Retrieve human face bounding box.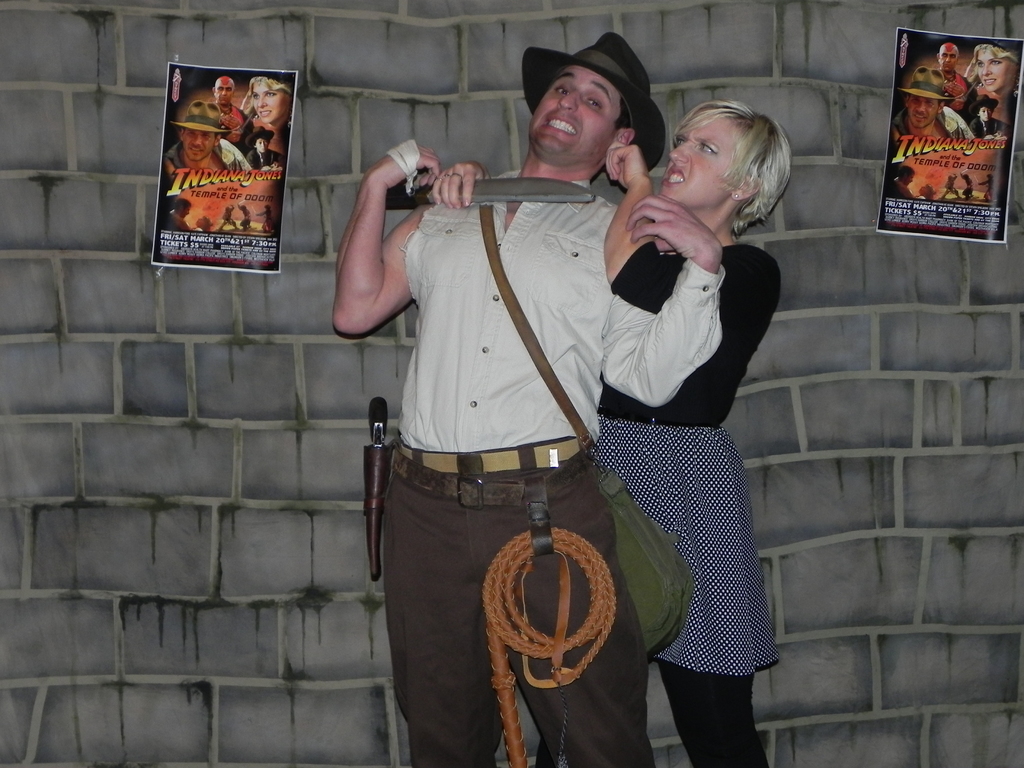
Bounding box: 939 42 957 72.
